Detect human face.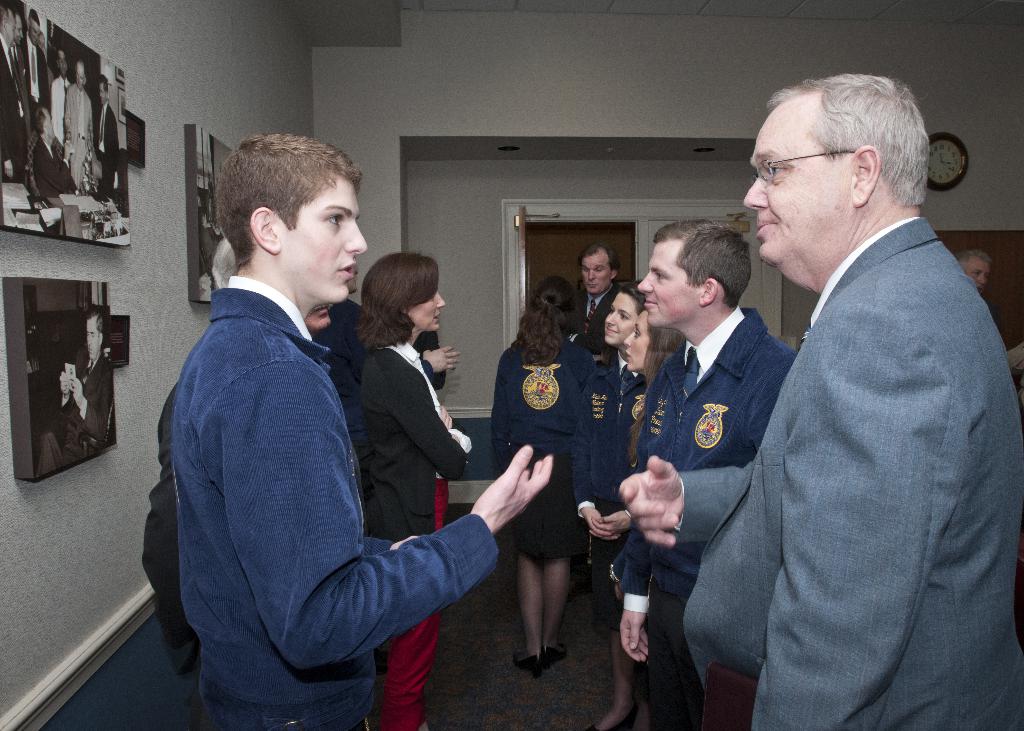
Detected at {"left": 415, "top": 279, "right": 454, "bottom": 338}.
